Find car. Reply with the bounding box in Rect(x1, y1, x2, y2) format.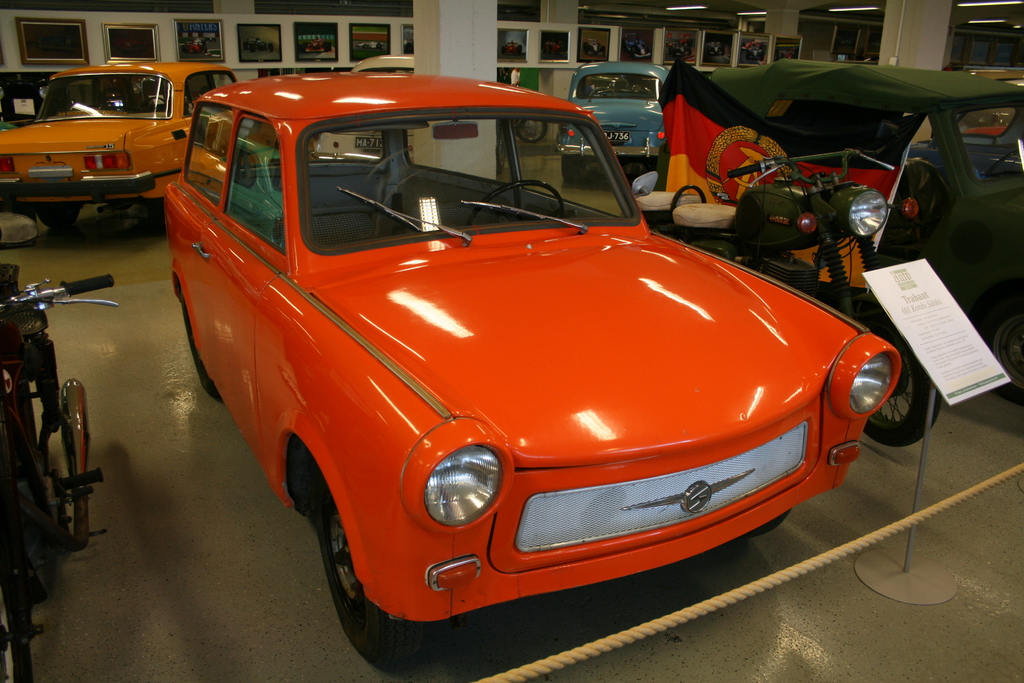
Rect(708, 69, 1023, 403).
